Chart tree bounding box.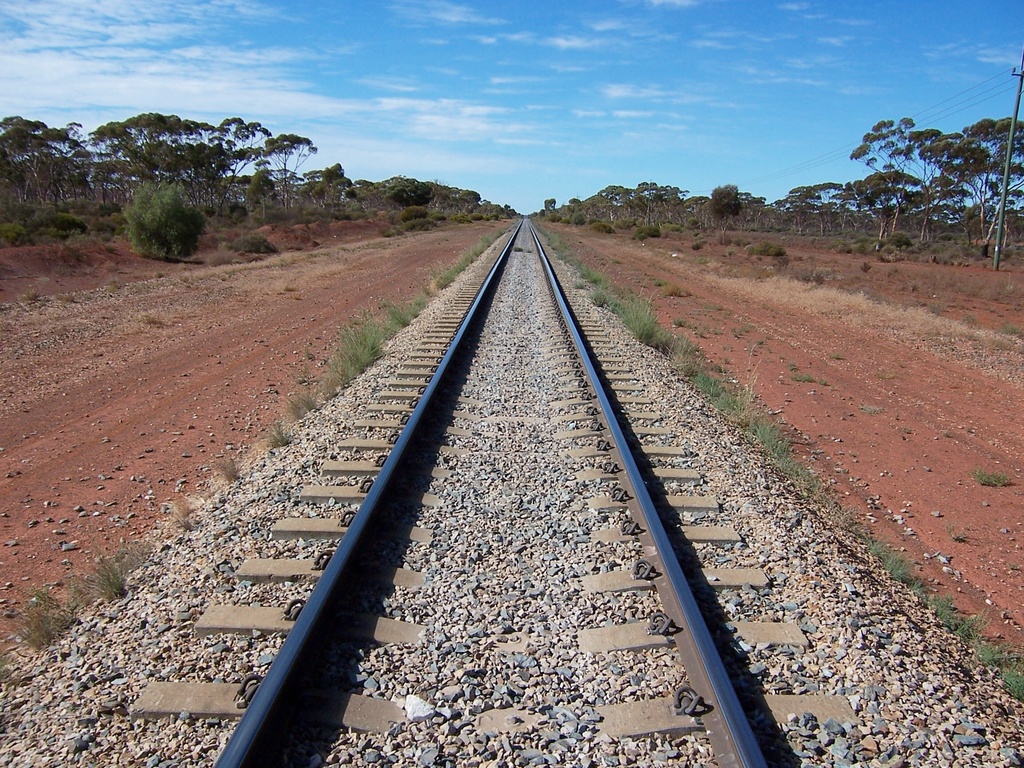
Charted: (545,198,558,218).
